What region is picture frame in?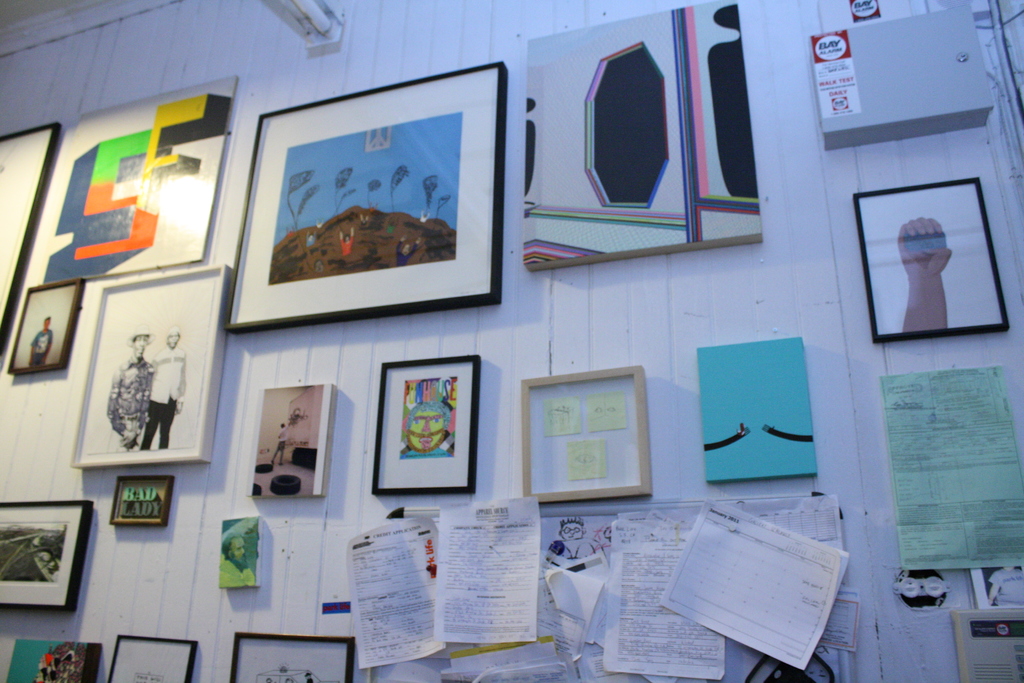
(left=212, top=511, right=271, bottom=591).
